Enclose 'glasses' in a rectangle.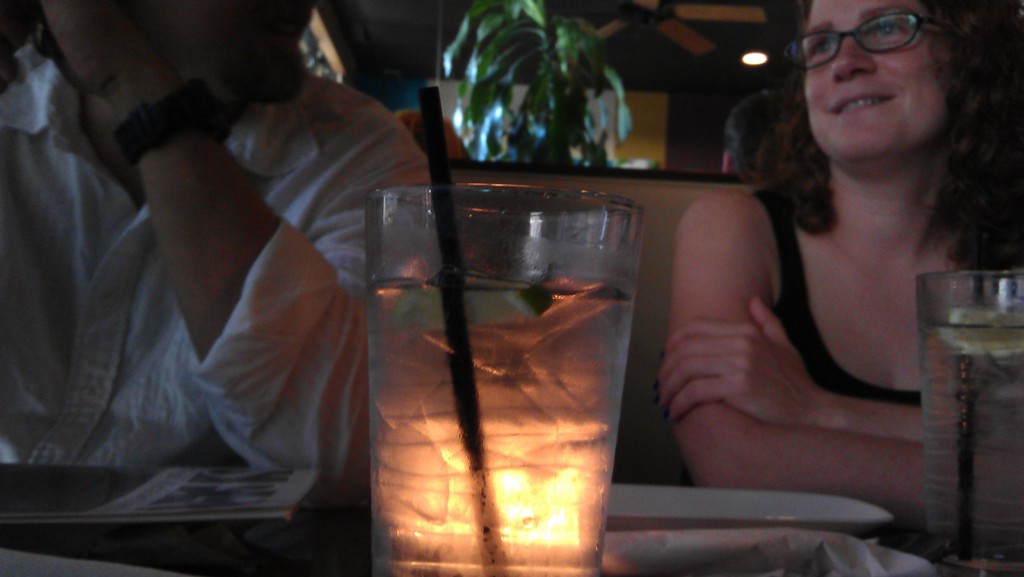
{"x1": 792, "y1": 12, "x2": 940, "y2": 60}.
